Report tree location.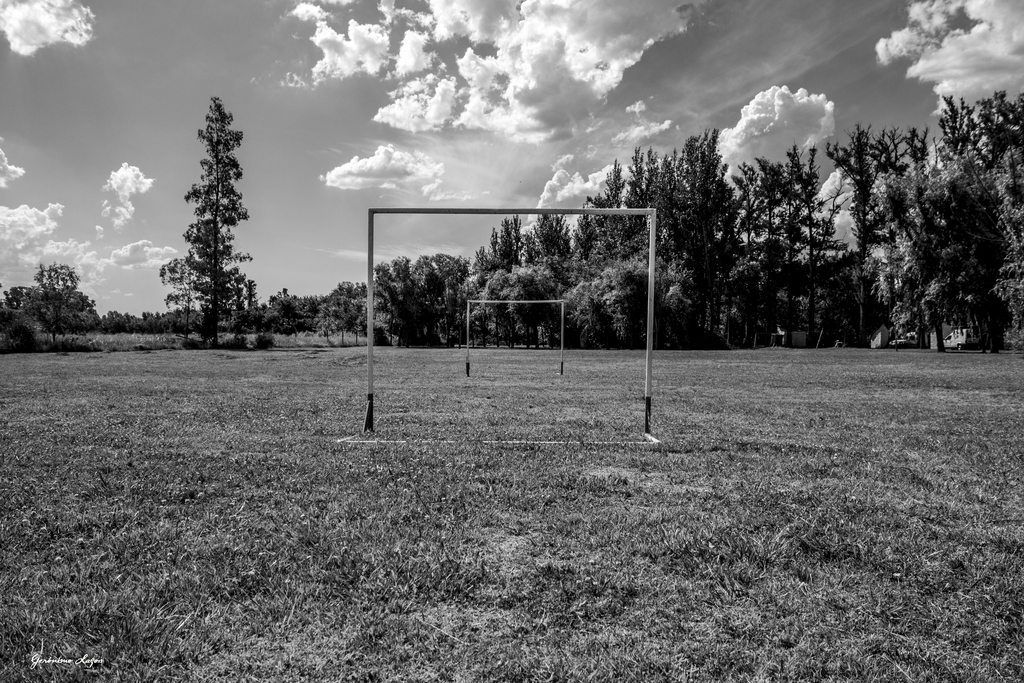
Report: box=[165, 94, 257, 349].
